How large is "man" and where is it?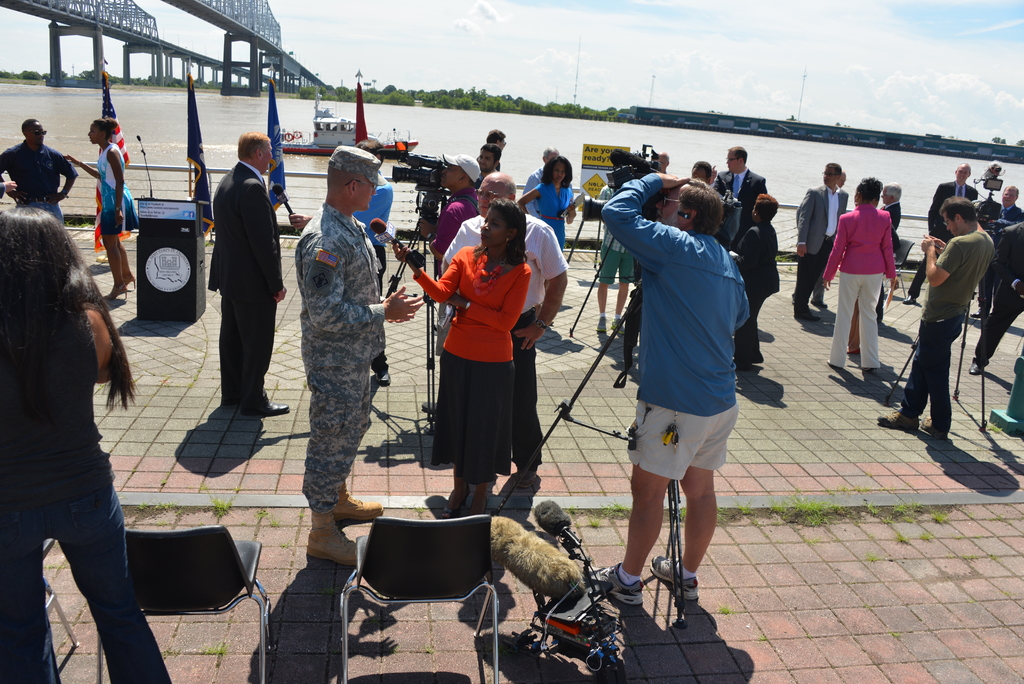
Bounding box: bbox=(691, 158, 710, 181).
